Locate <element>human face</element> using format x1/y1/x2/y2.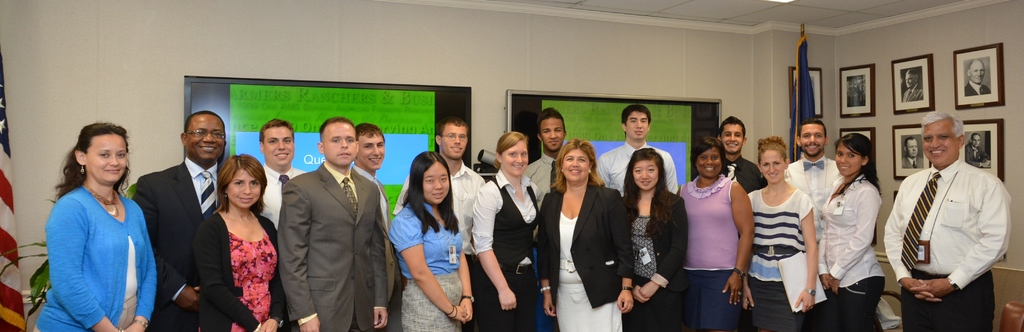
227/170/262/204.
